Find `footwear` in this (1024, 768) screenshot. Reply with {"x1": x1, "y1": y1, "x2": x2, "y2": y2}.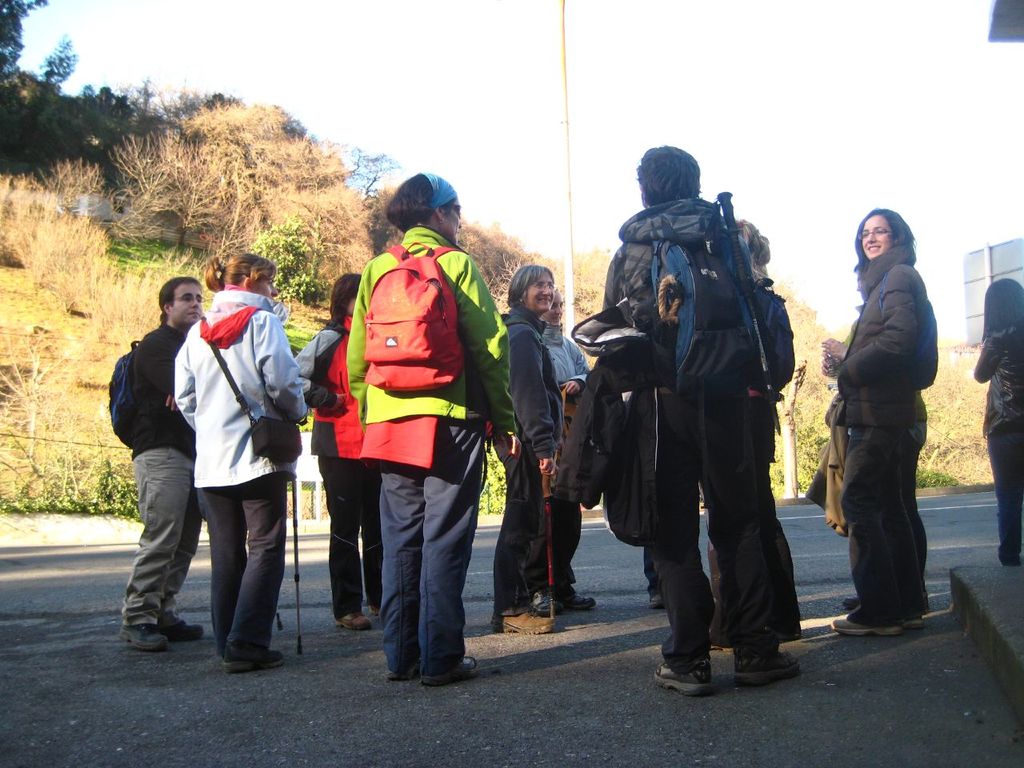
{"x1": 535, "y1": 590, "x2": 593, "y2": 616}.
